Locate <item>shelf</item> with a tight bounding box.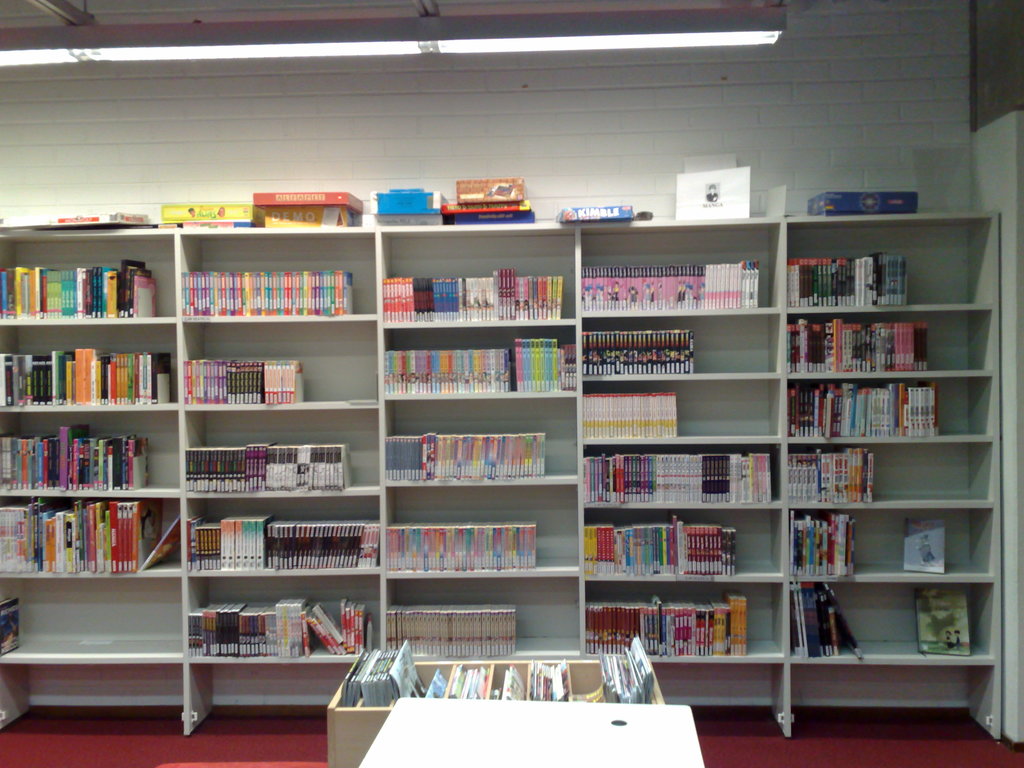
crop(585, 445, 783, 508).
